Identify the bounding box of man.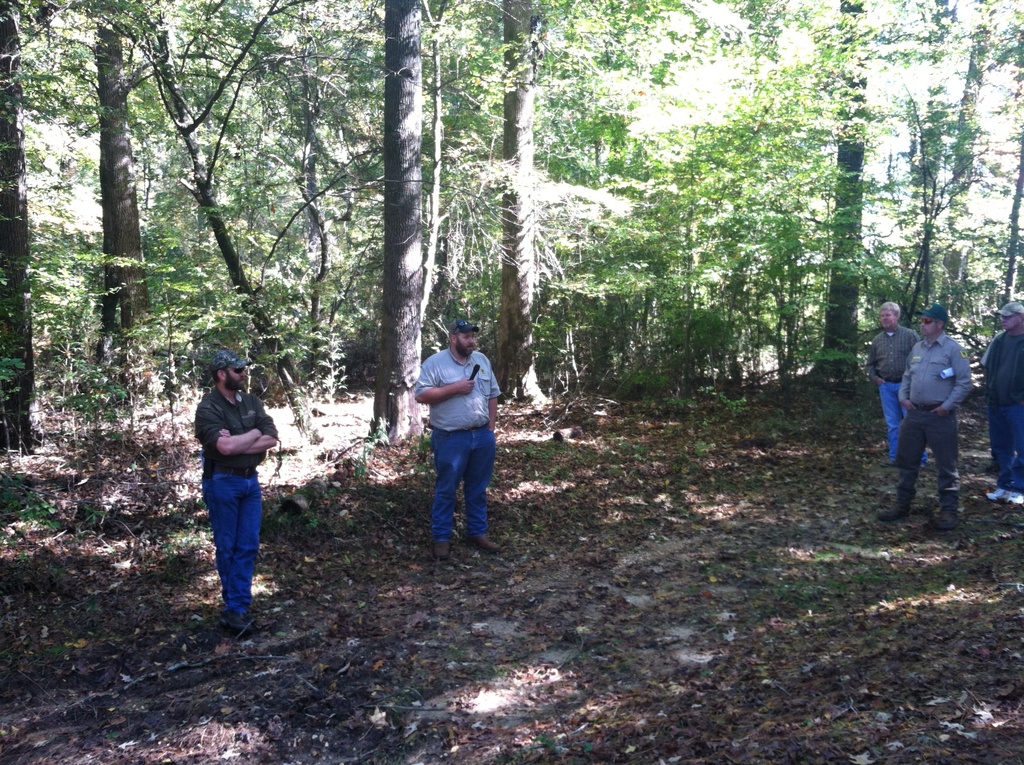
(189, 349, 279, 635).
